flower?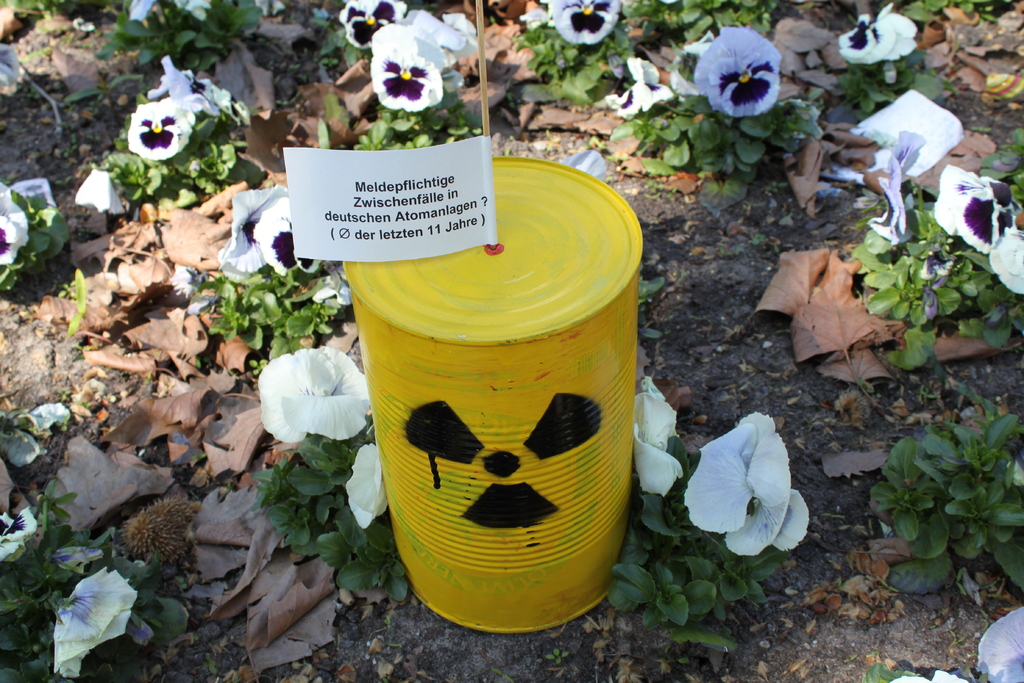
[255, 344, 377, 441]
